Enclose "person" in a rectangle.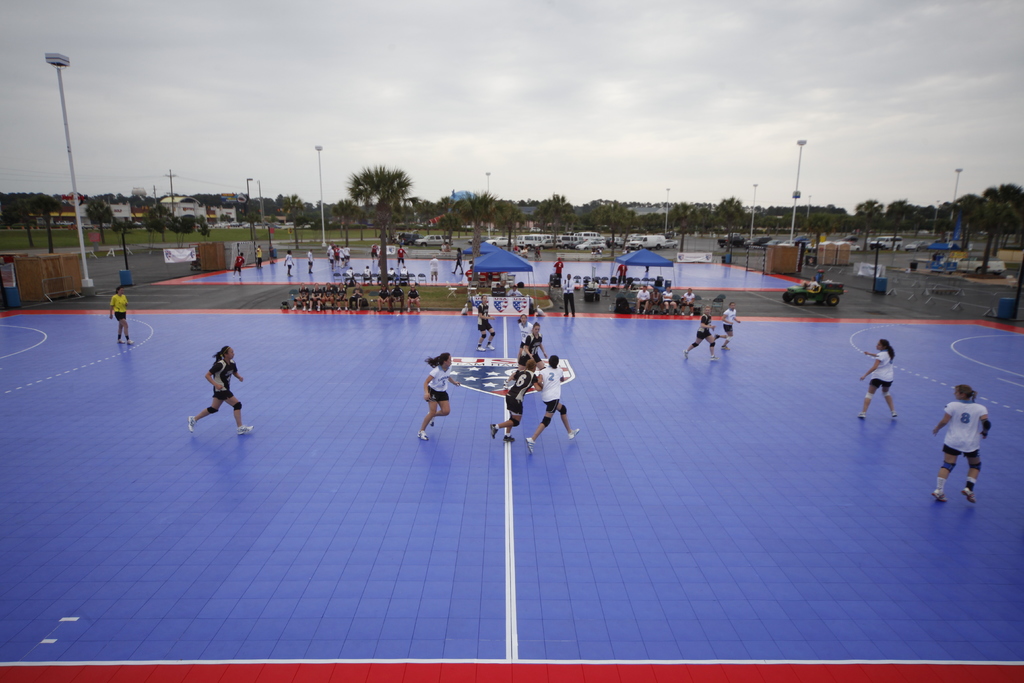
pyautogui.locateOnScreen(714, 299, 742, 346).
